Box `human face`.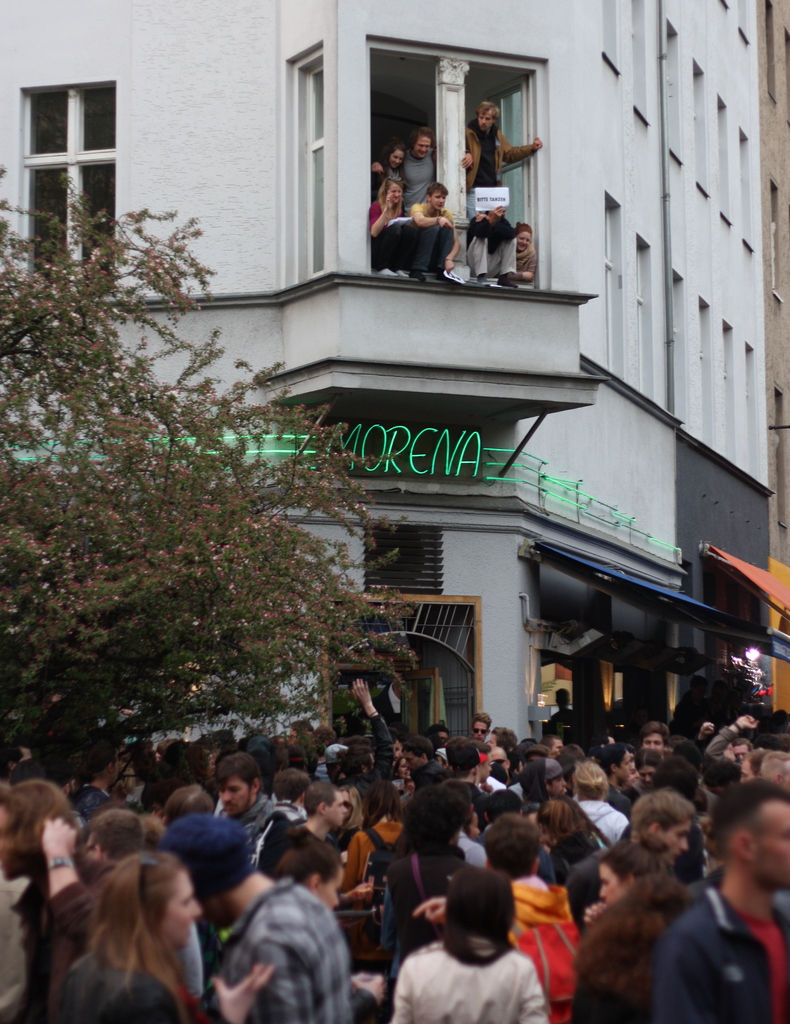
x1=477 y1=110 x2=491 y2=131.
